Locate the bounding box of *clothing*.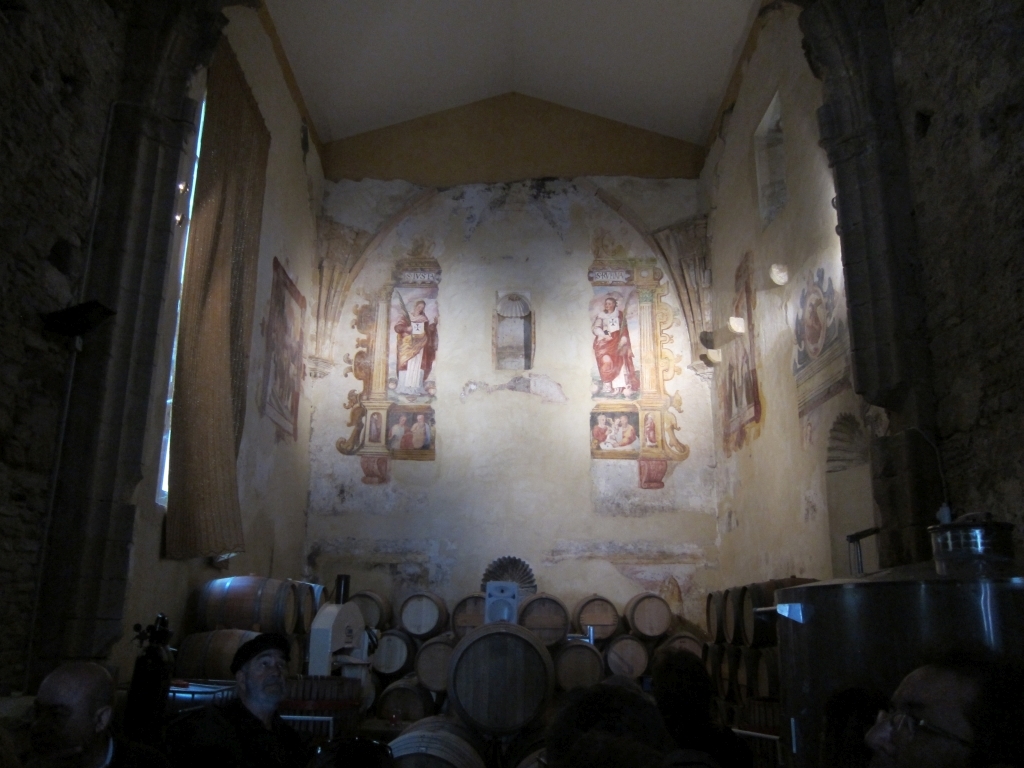
Bounding box: left=389, top=423, right=406, bottom=459.
